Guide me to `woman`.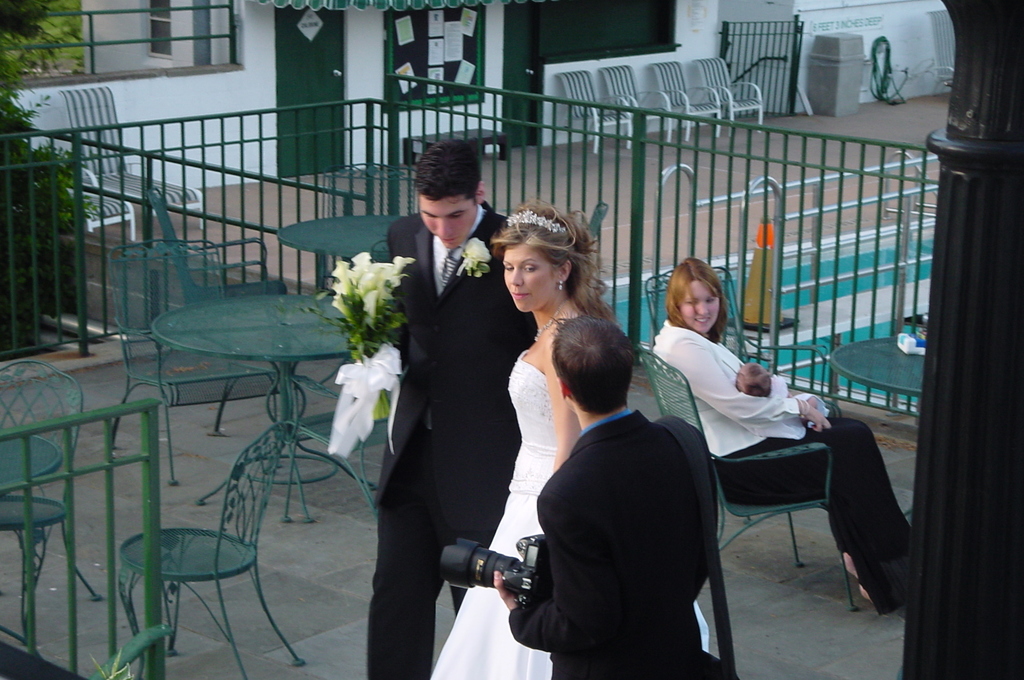
Guidance: bbox=[649, 255, 922, 618].
